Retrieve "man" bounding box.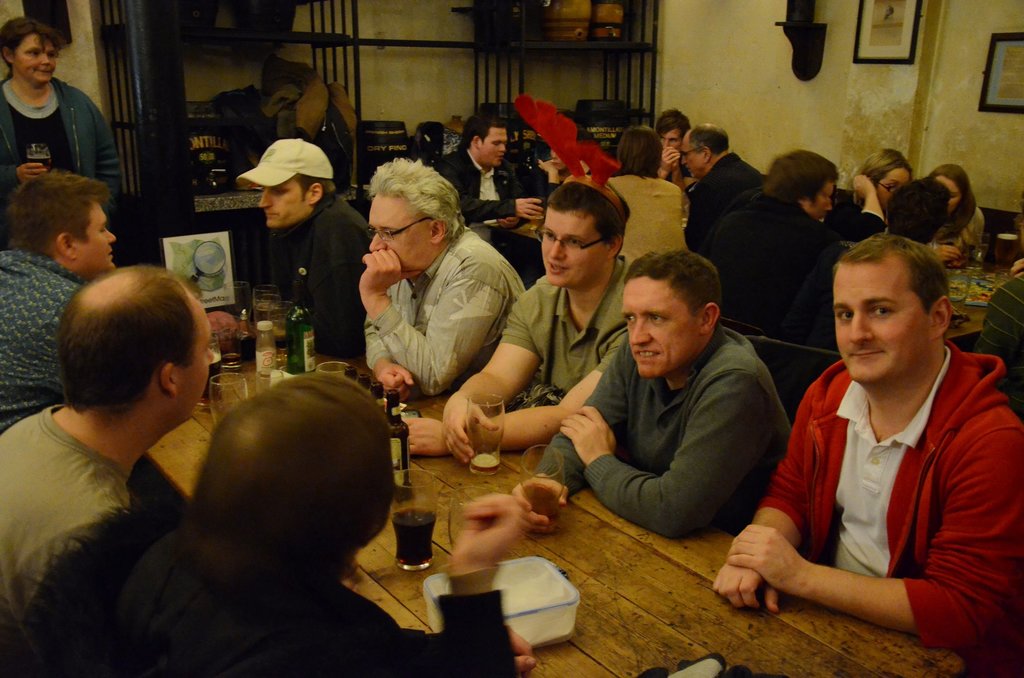
Bounding box: (551,242,797,577).
